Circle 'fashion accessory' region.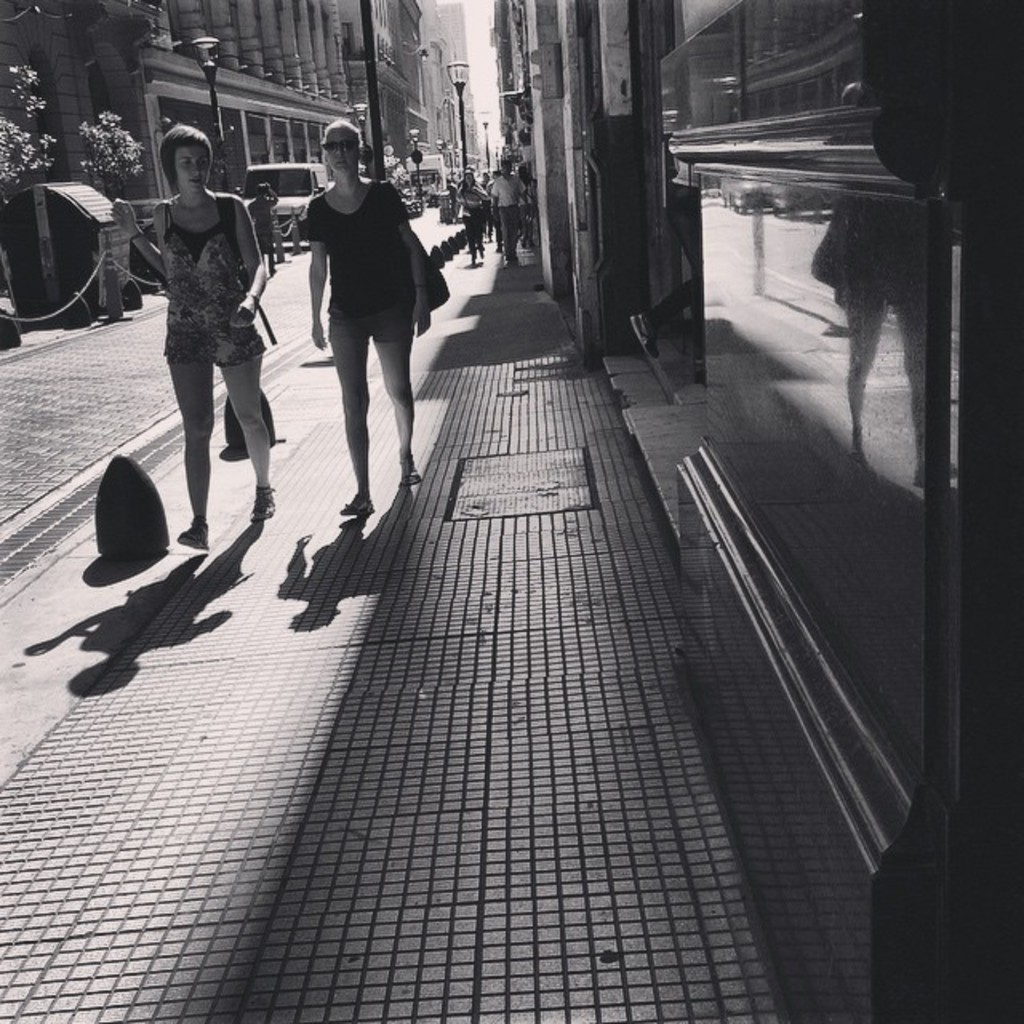
Region: (339, 490, 374, 514).
